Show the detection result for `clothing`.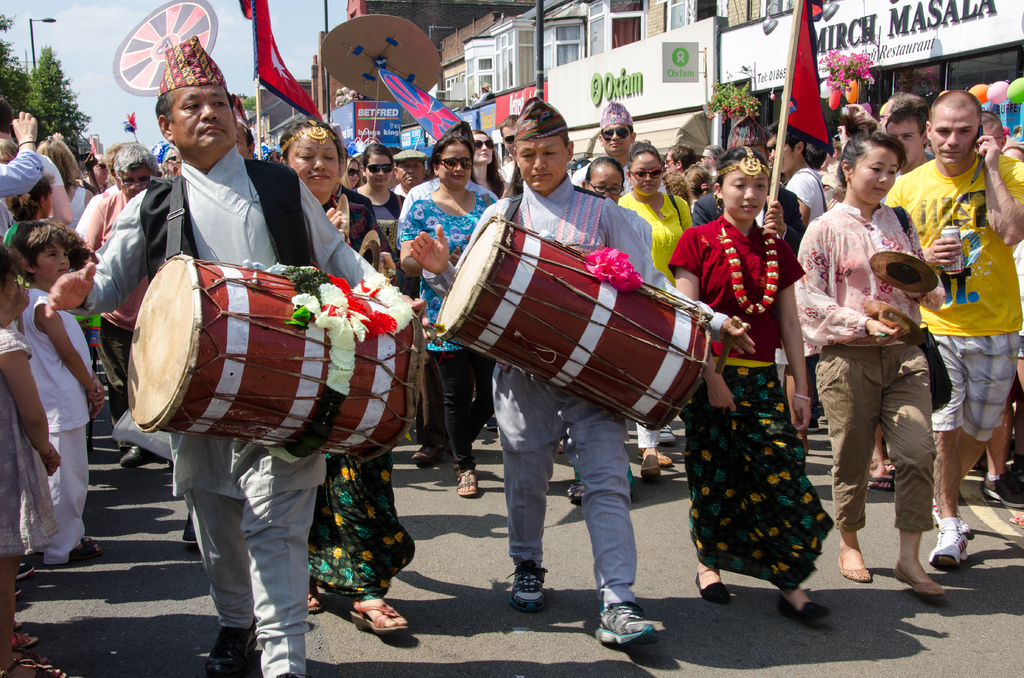
(left=72, top=182, right=89, bottom=214).
